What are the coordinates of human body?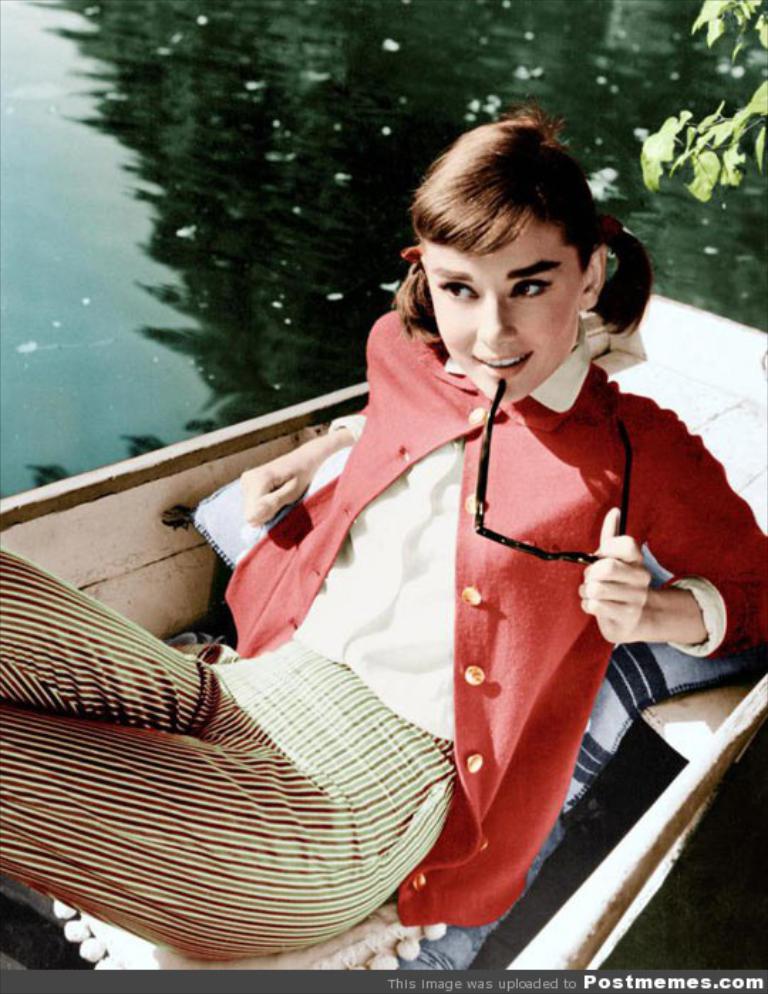
<region>55, 225, 721, 993</region>.
